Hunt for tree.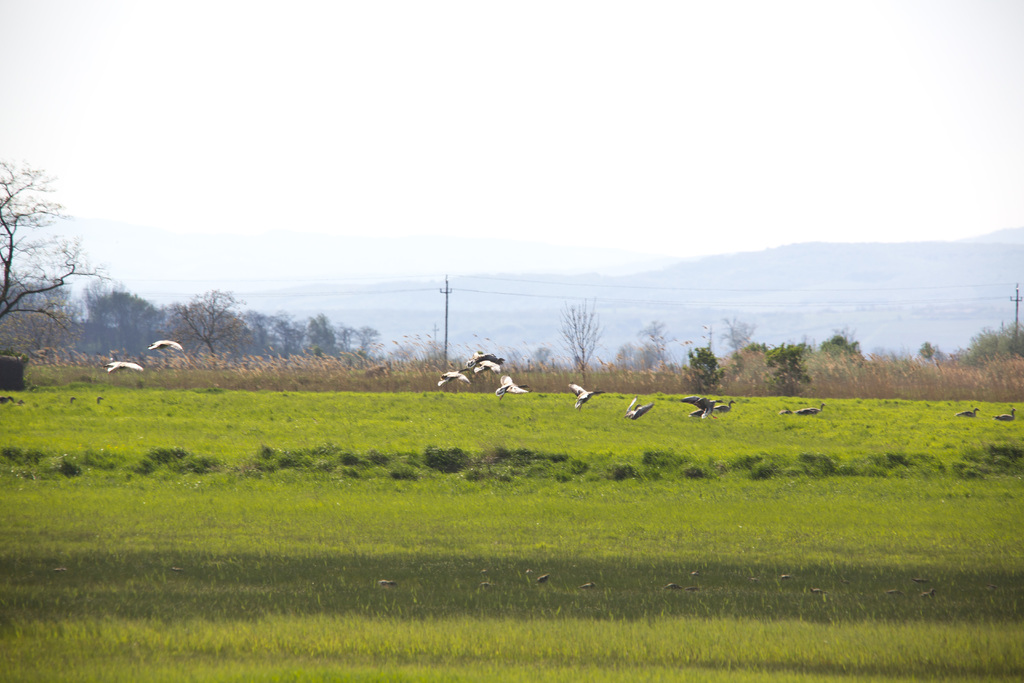
Hunted down at pyautogui.locateOnScreen(612, 317, 682, 373).
